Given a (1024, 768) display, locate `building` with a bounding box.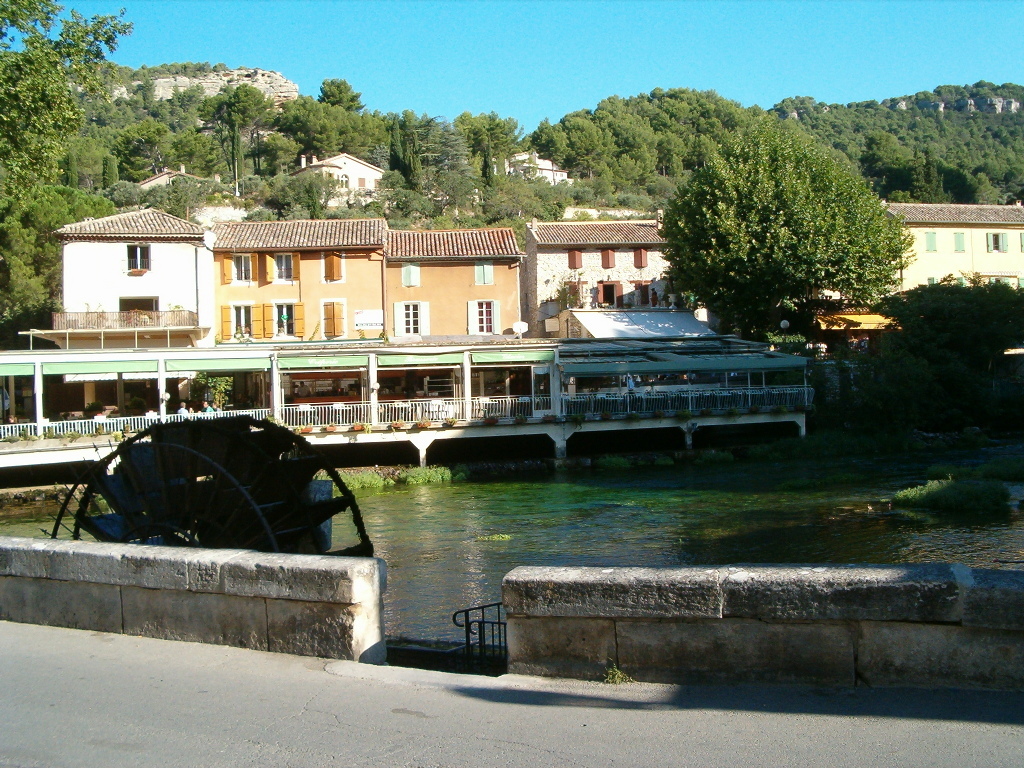
Located: select_region(45, 205, 213, 349).
